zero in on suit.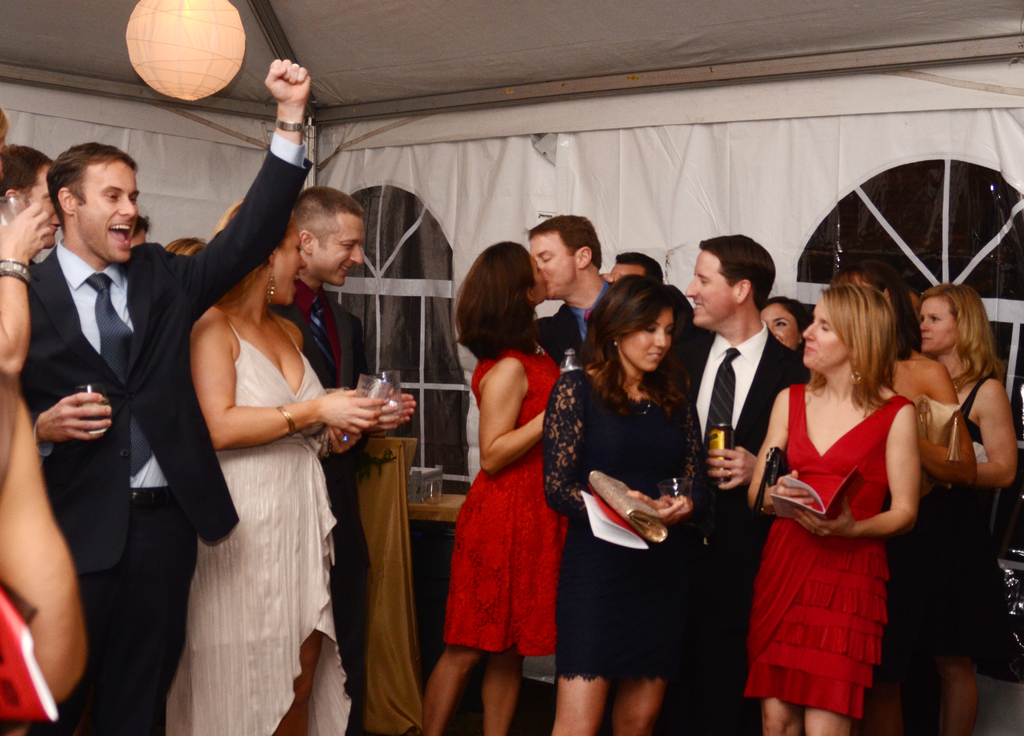
Zeroed in: locate(535, 279, 621, 378).
